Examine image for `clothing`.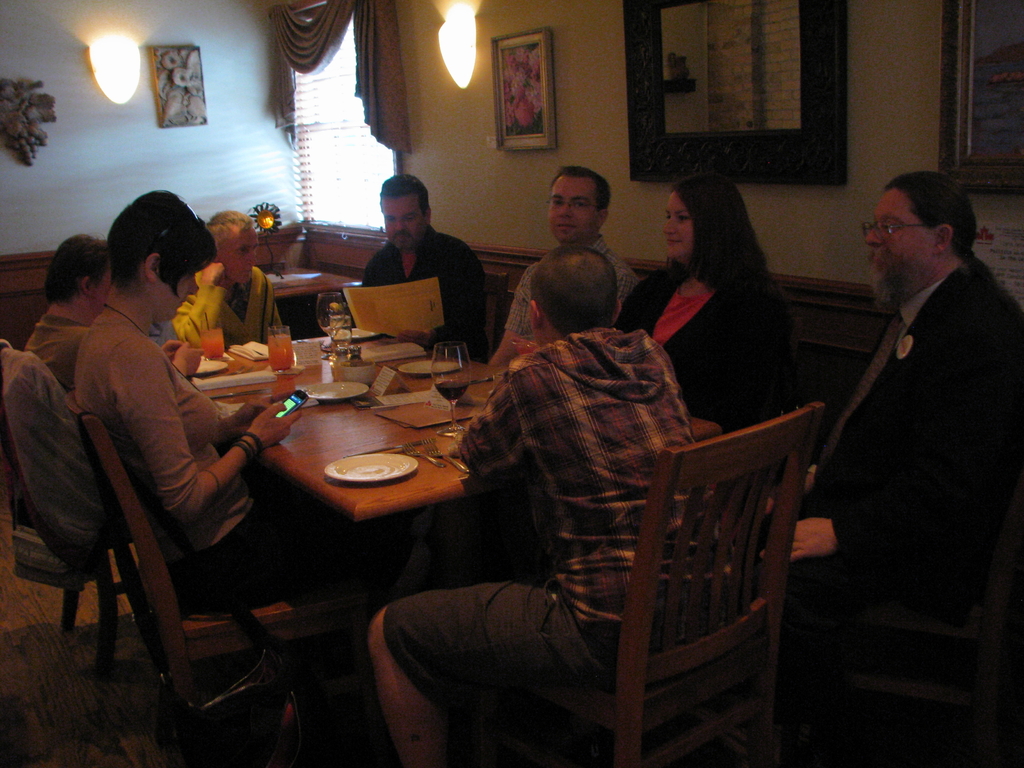
Examination result: <region>615, 265, 788, 435</region>.
